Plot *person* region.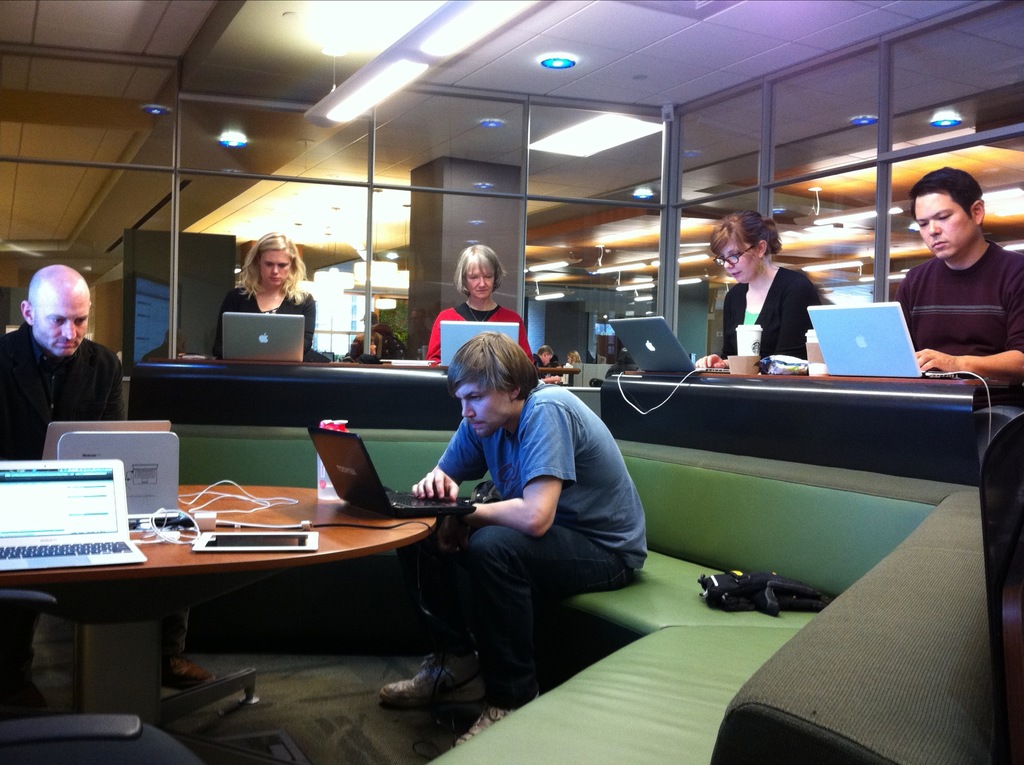
Plotted at (x1=214, y1=235, x2=313, y2=357).
